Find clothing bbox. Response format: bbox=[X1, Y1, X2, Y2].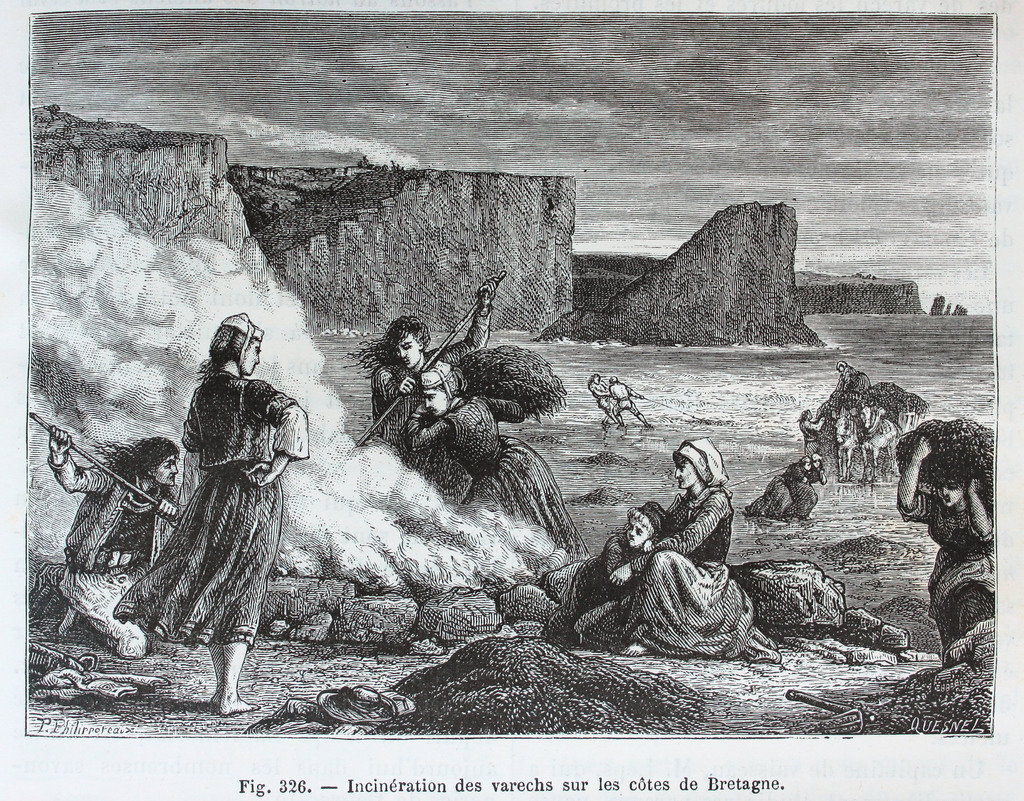
bbox=[147, 326, 294, 685].
